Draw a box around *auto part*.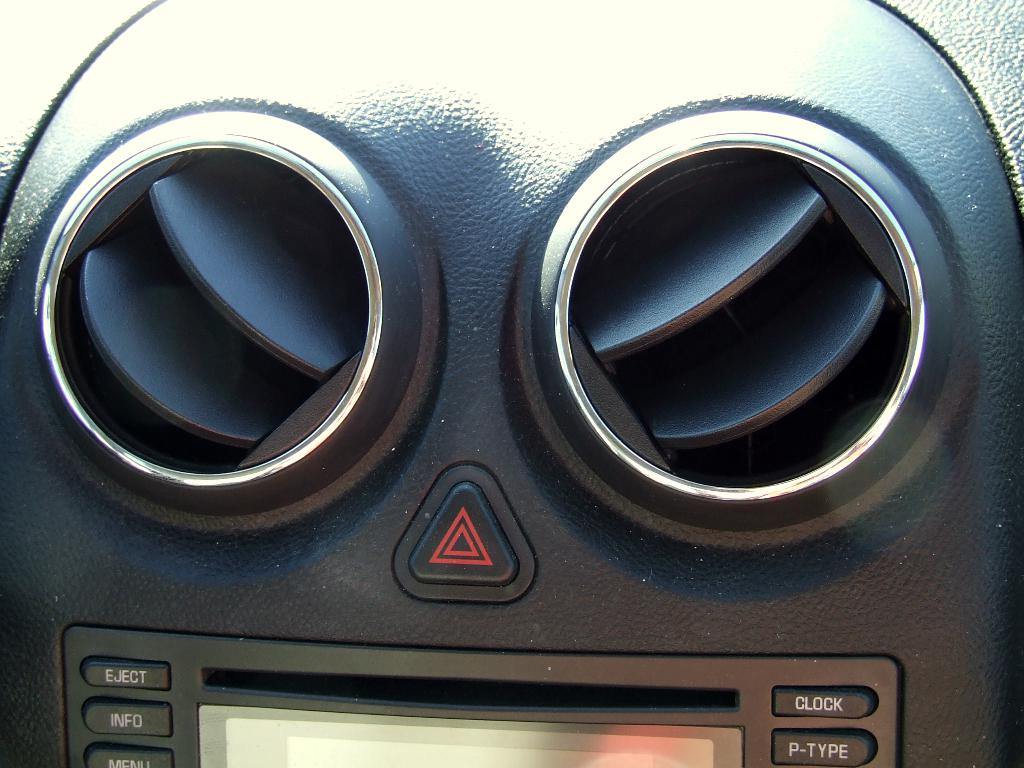
bbox=(3, 0, 1023, 767).
